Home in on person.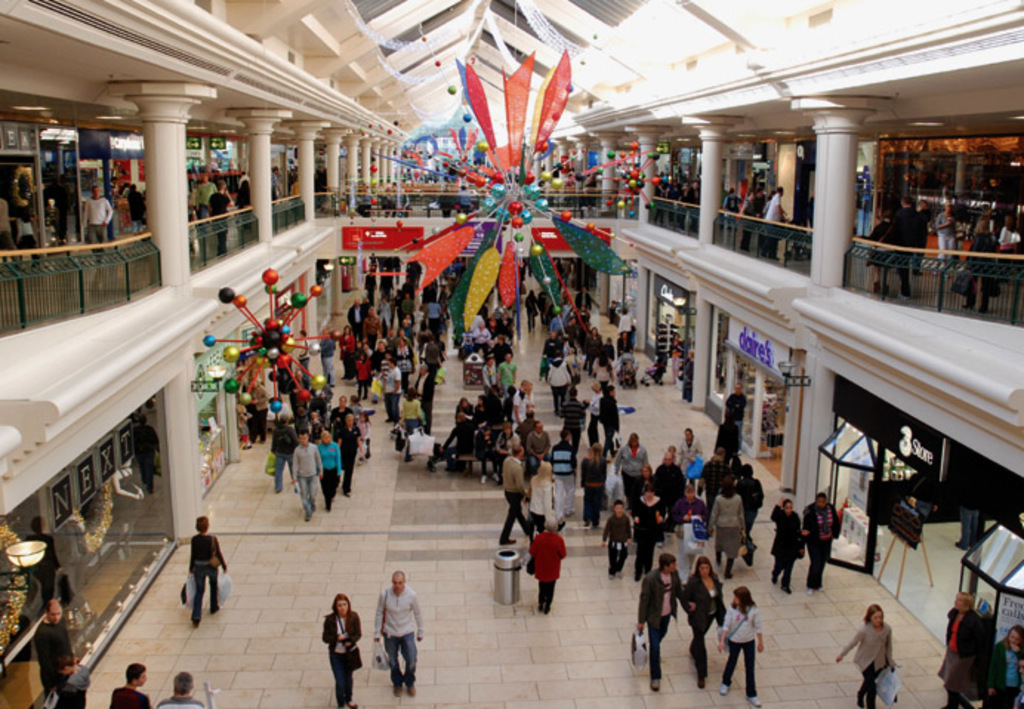
Homed in at (x1=110, y1=659, x2=158, y2=708).
